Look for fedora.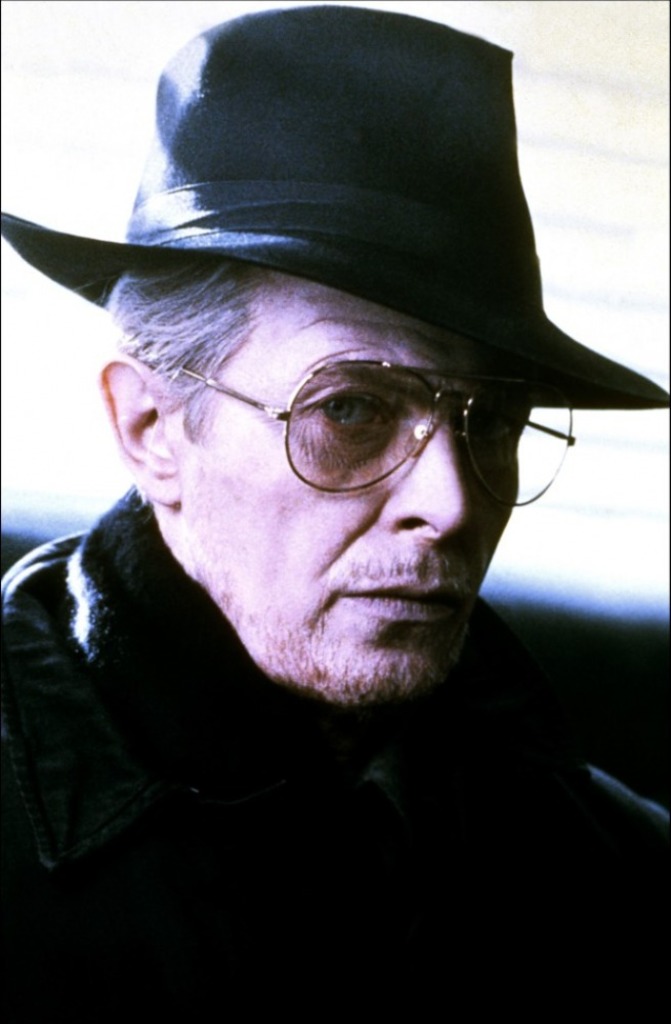
Found: (2, 10, 670, 444).
